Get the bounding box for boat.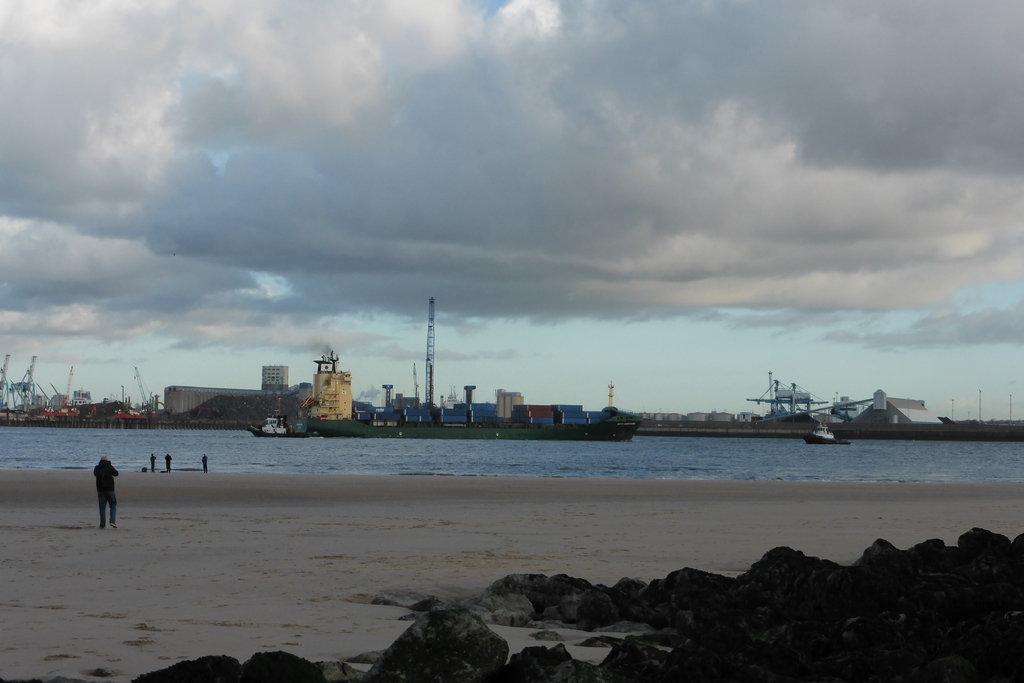
crop(251, 416, 290, 436).
